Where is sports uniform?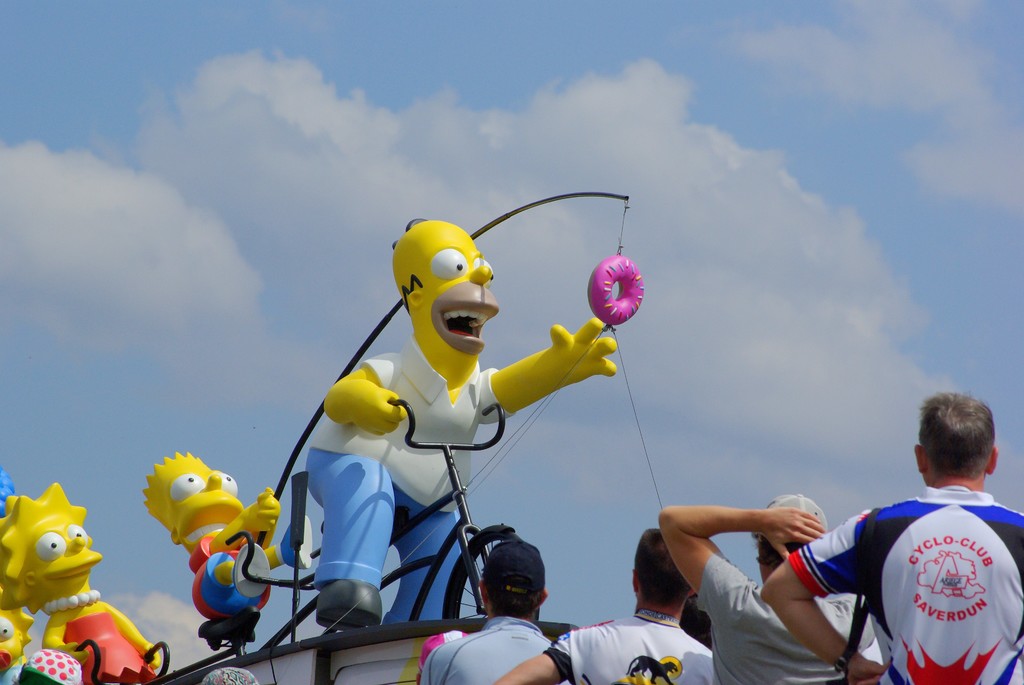
l=415, t=599, r=582, b=684.
